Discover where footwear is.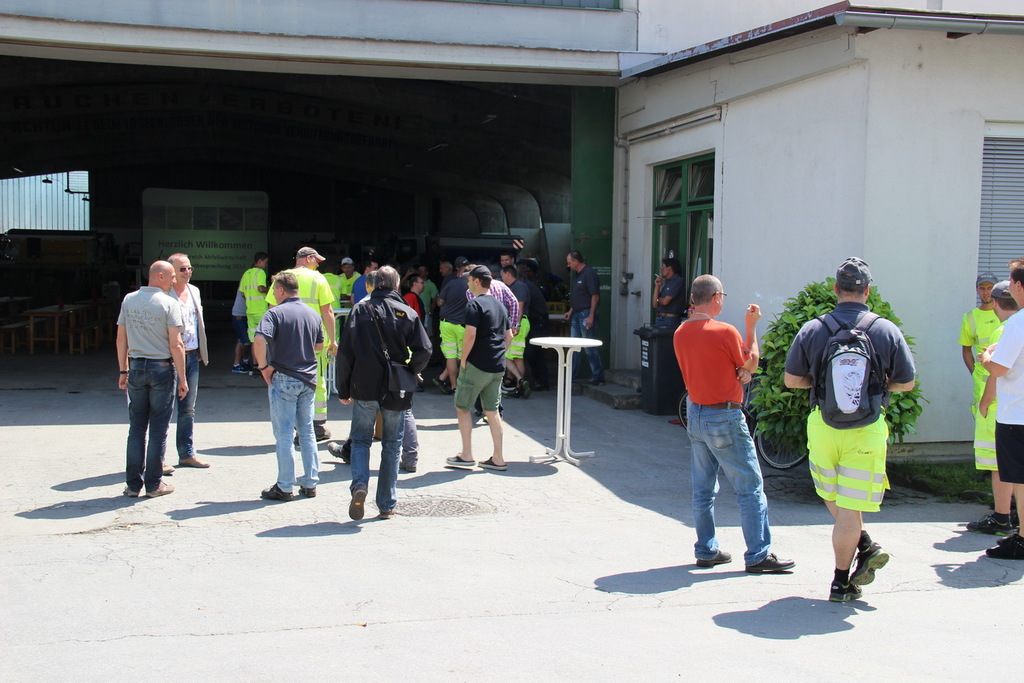
Discovered at select_region(326, 441, 349, 462).
